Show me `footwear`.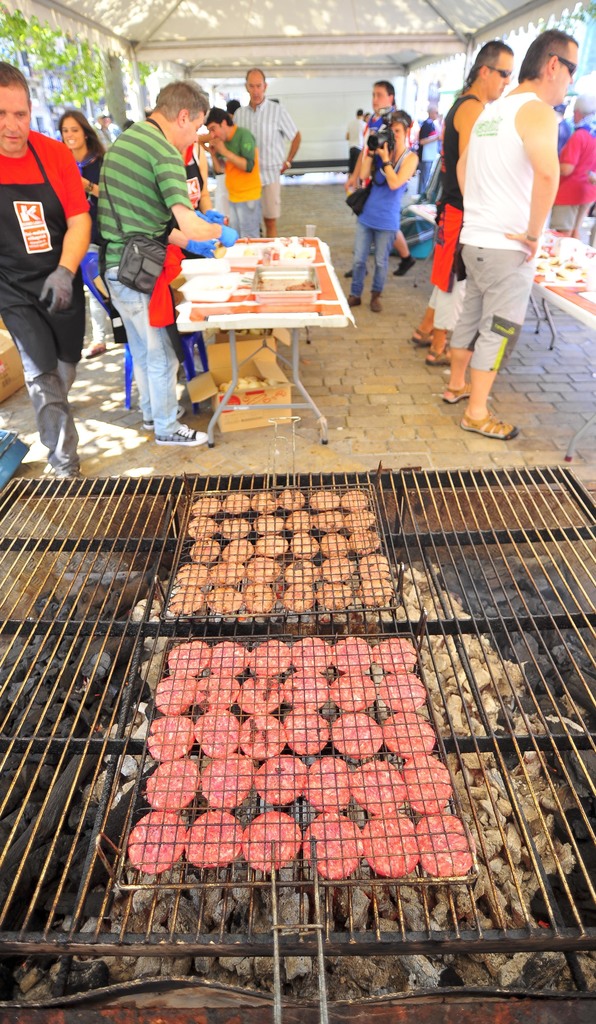
`footwear` is here: detection(352, 285, 358, 318).
